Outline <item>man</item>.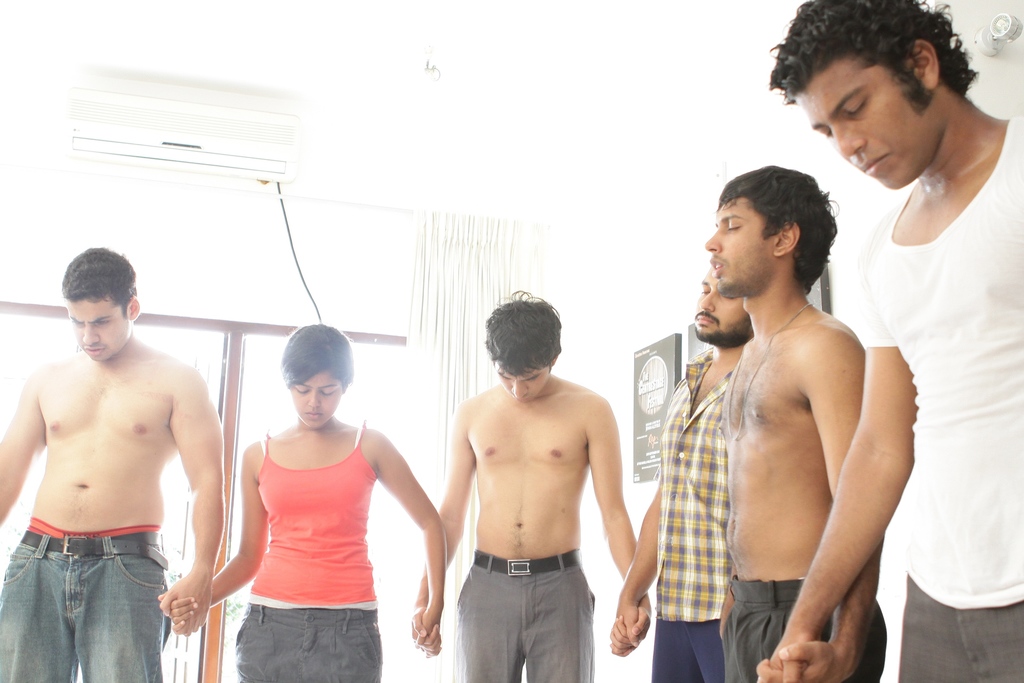
Outline: [x1=609, y1=254, x2=762, y2=682].
